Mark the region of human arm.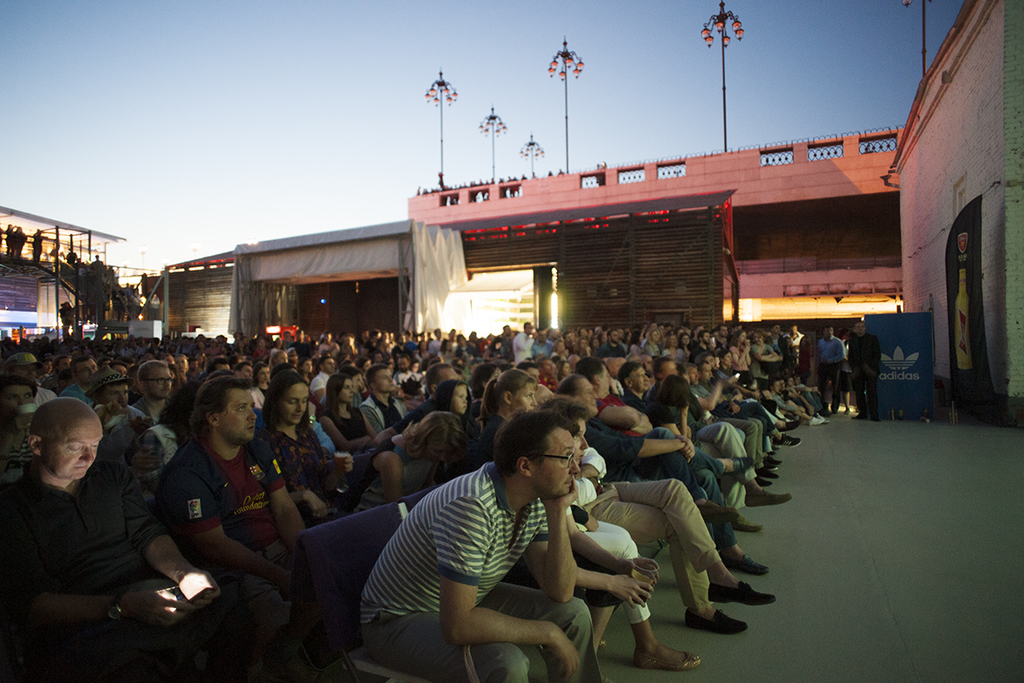
Region: bbox=[588, 426, 684, 453].
